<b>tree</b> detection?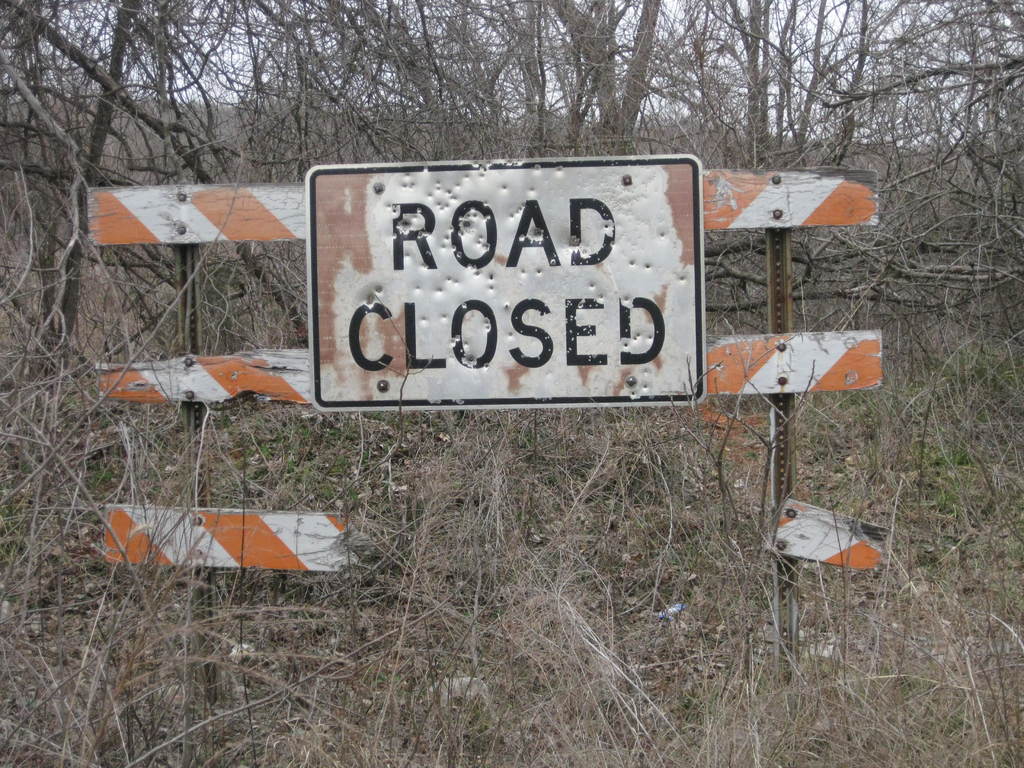
{"left": 721, "top": 6, "right": 880, "bottom": 359}
